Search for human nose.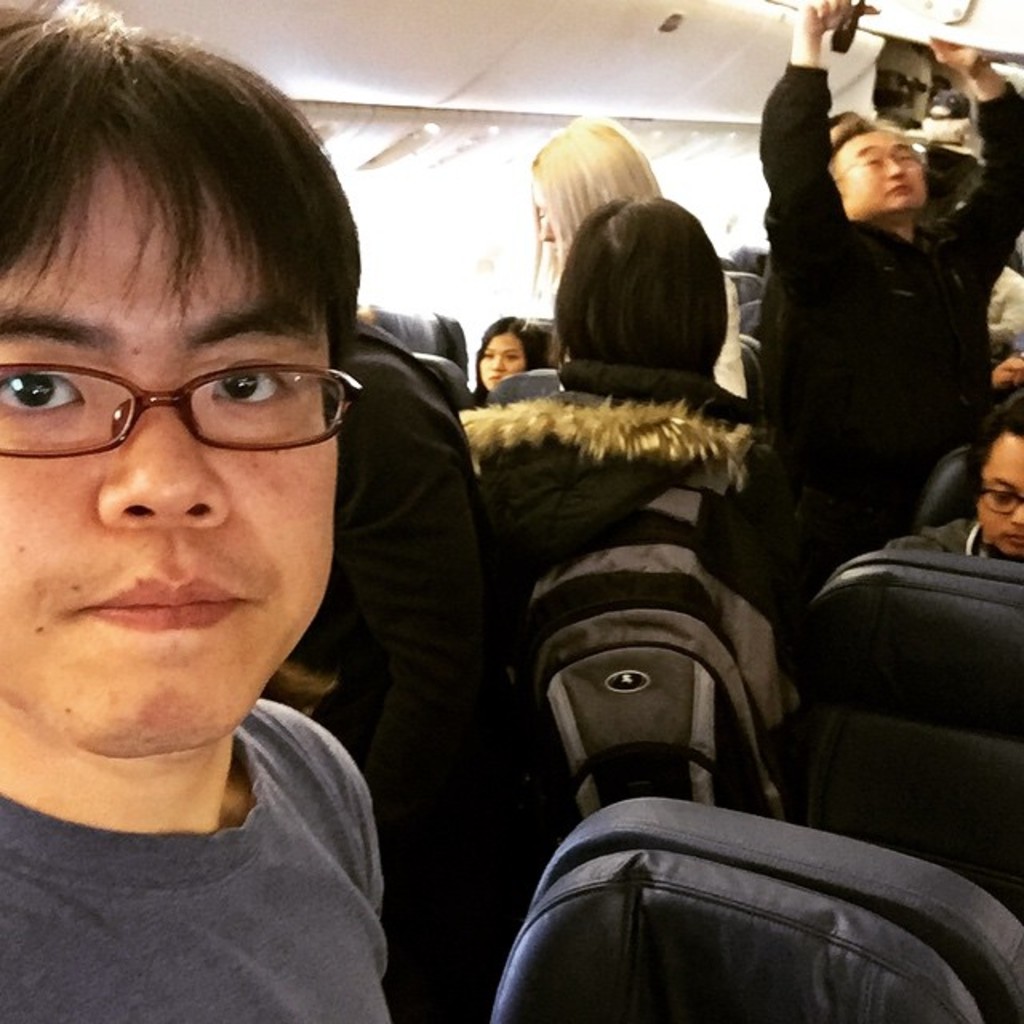
Found at bbox=(94, 398, 230, 528).
